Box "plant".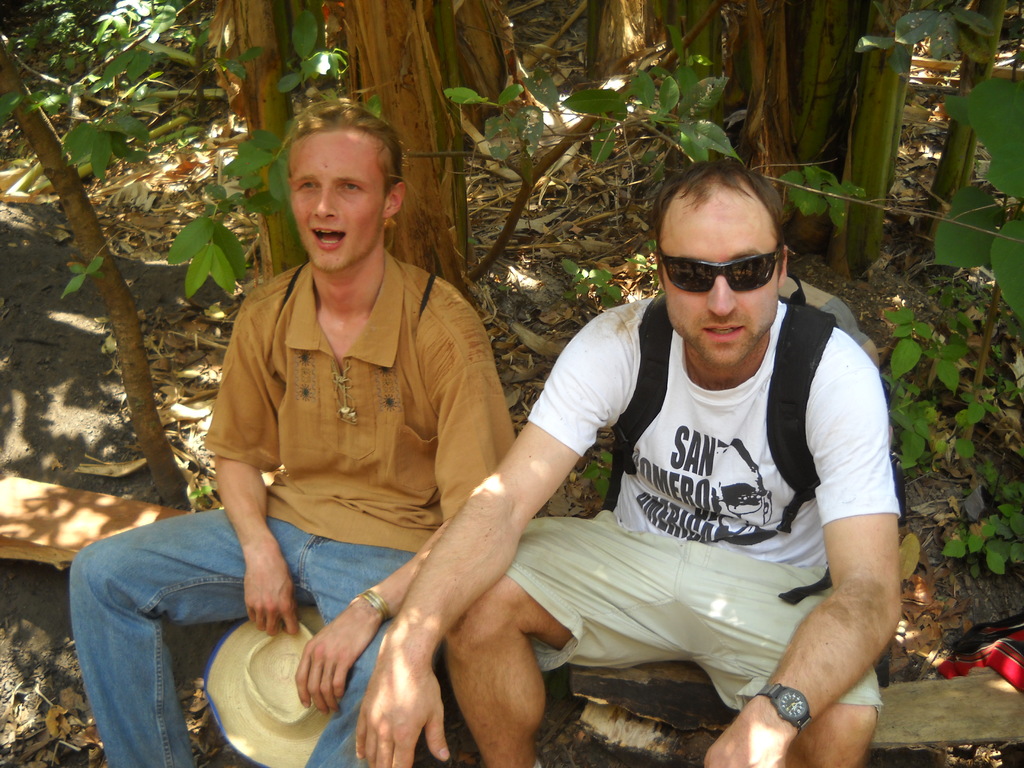
box=[553, 258, 628, 308].
